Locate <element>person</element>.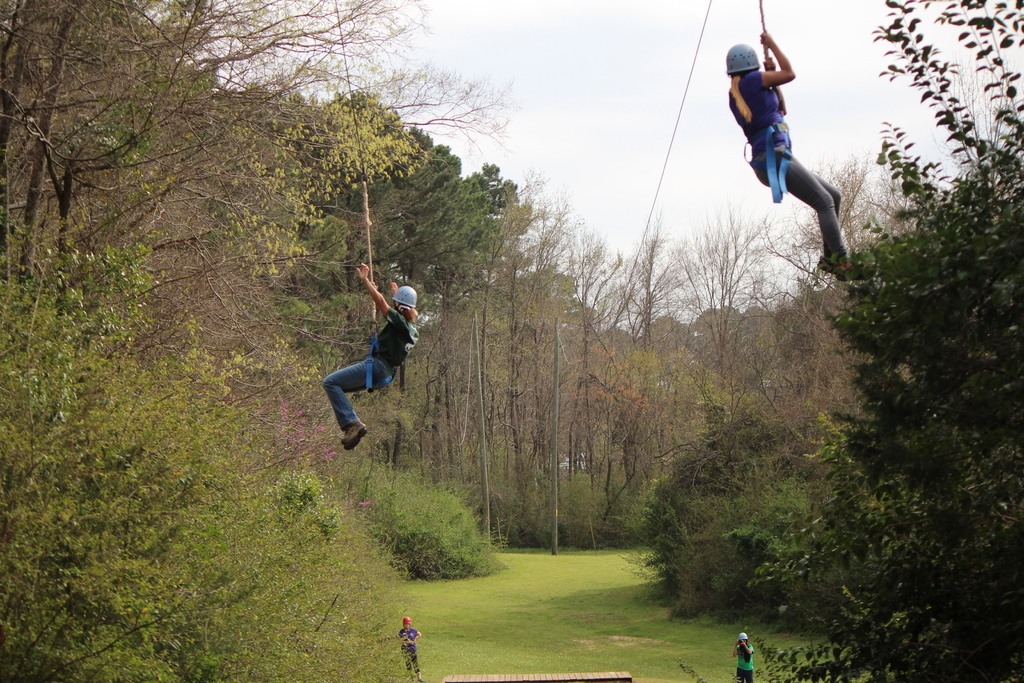
Bounding box: box(396, 608, 418, 682).
